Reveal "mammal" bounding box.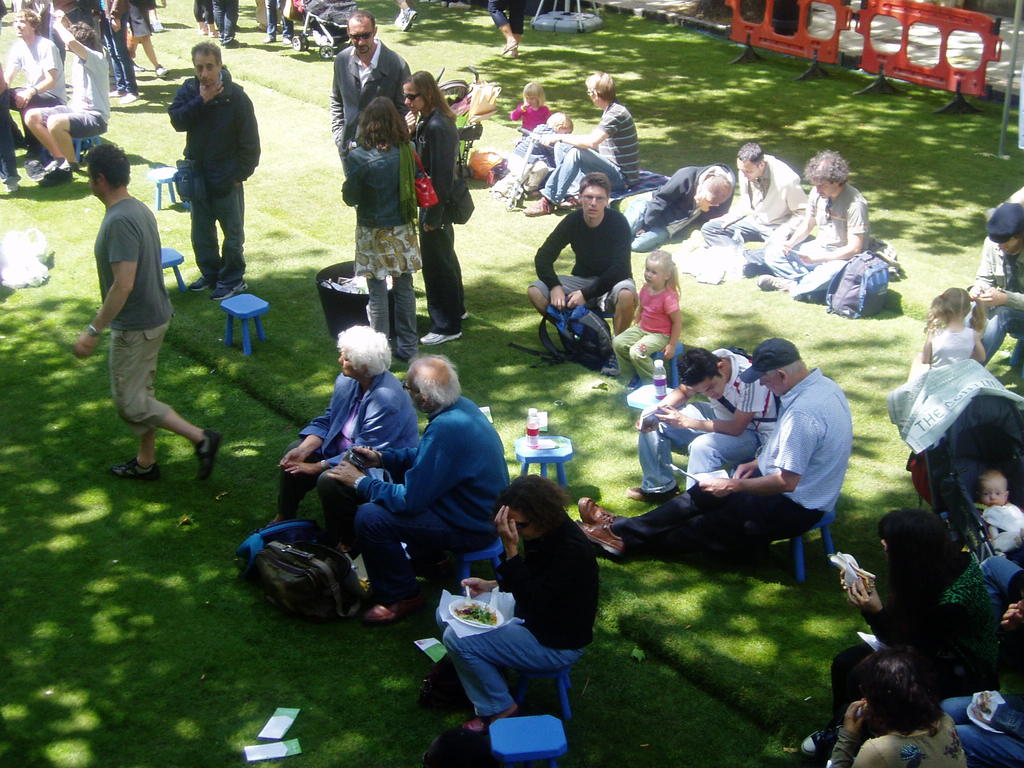
Revealed: rect(321, 353, 517, 625).
